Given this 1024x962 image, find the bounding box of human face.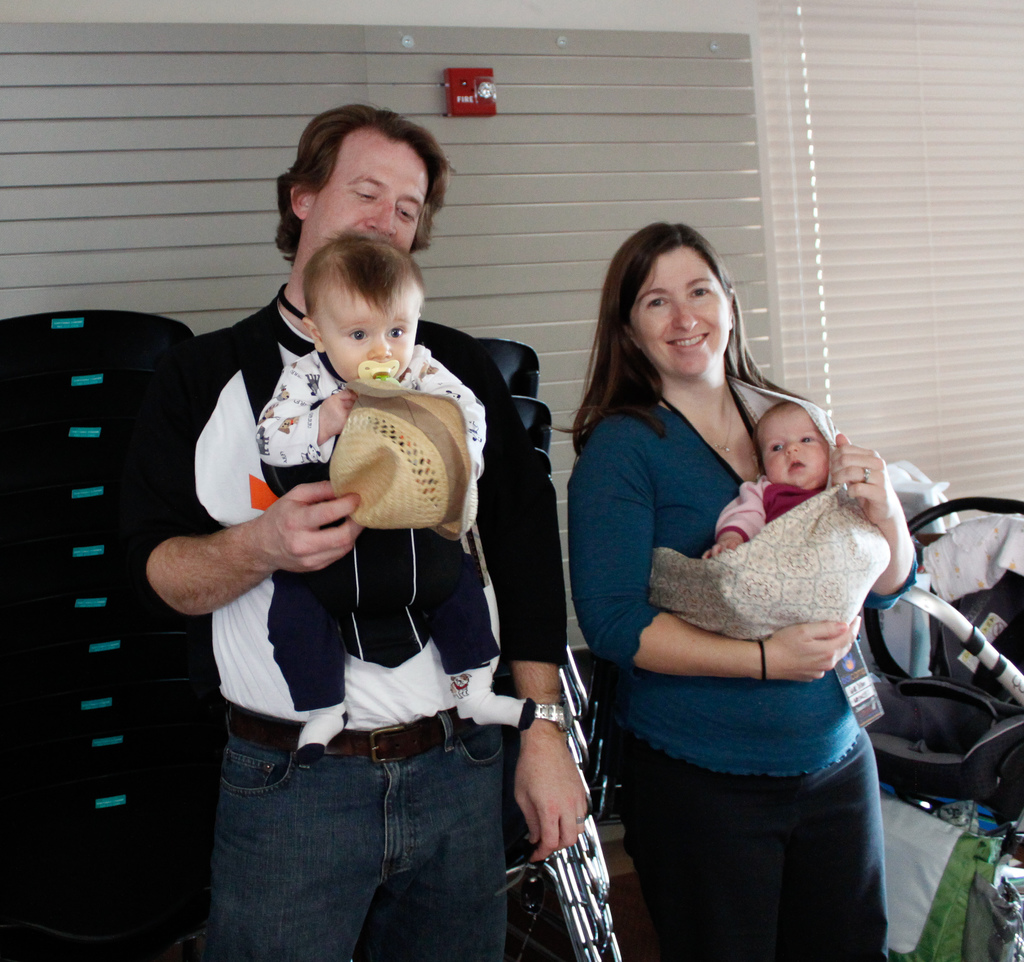
305, 125, 434, 255.
